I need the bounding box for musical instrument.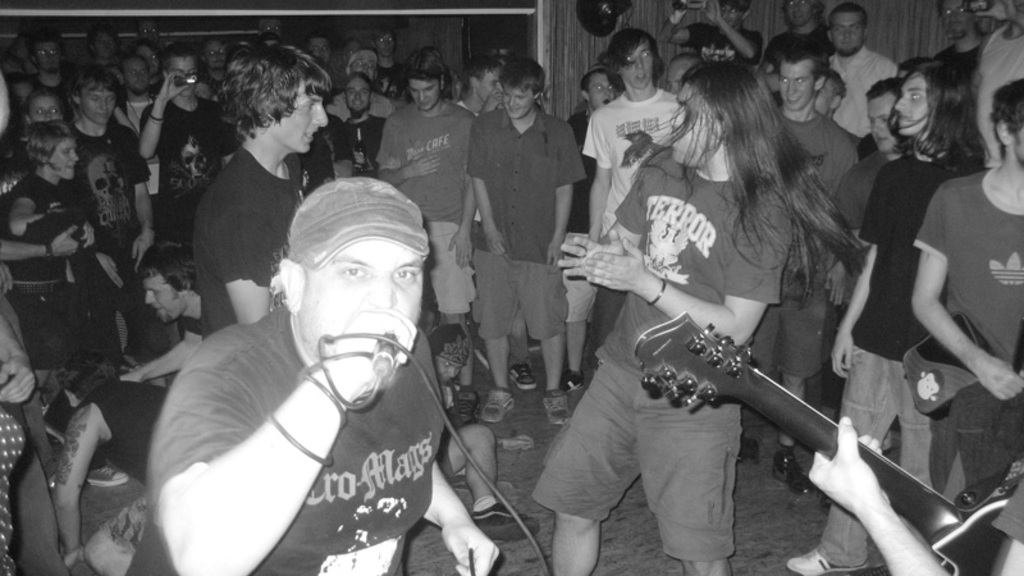
Here it is: detection(626, 302, 1023, 563).
